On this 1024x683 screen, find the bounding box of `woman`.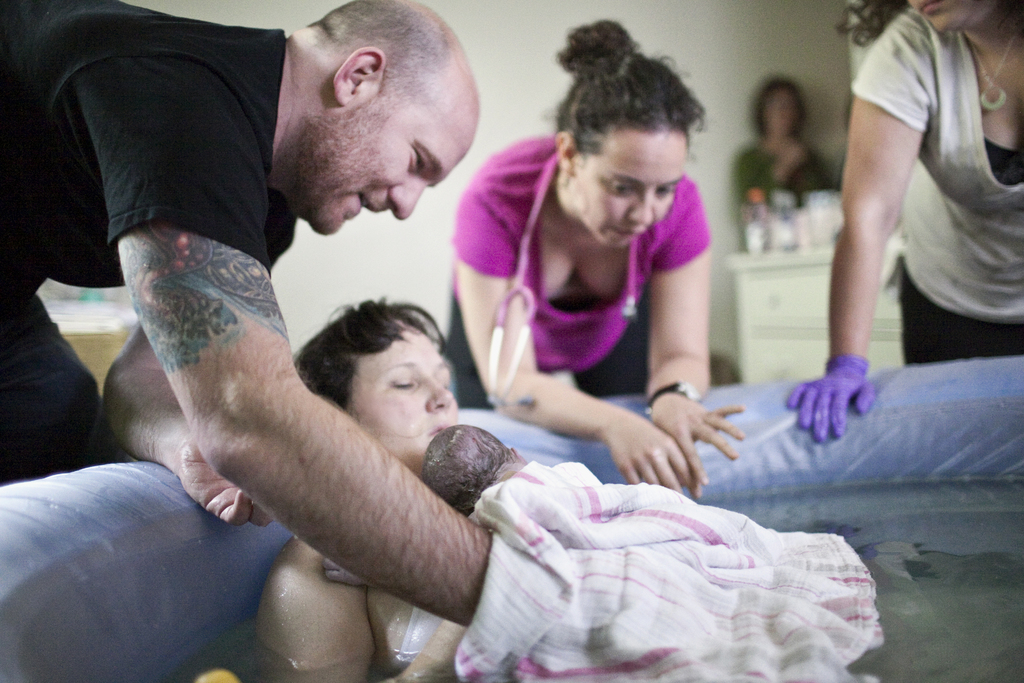
Bounding box: (255, 300, 547, 682).
